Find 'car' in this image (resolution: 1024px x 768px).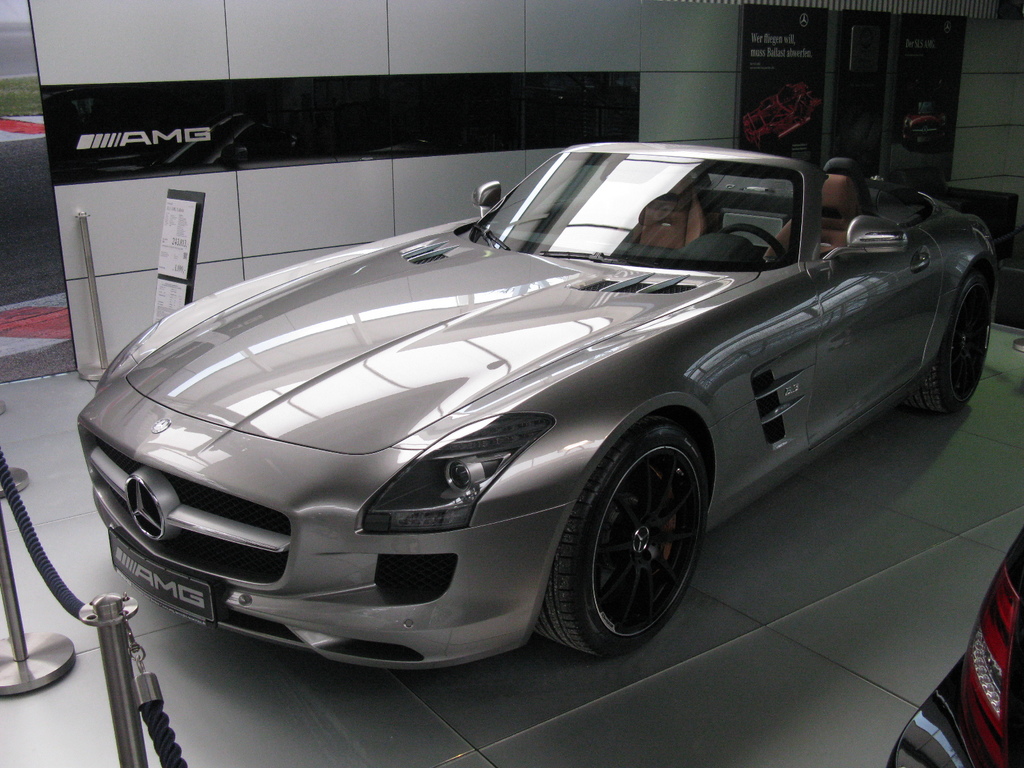
x1=74, y1=144, x2=1001, y2=656.
